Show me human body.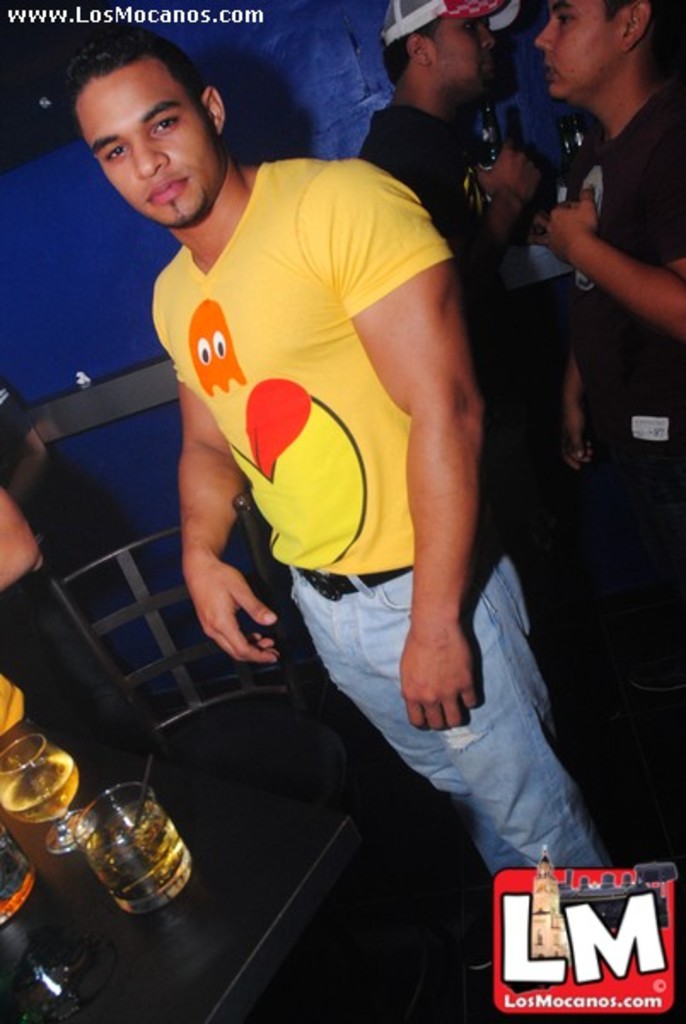
human body is here: <region>527, 0, 684, 684</region>.
